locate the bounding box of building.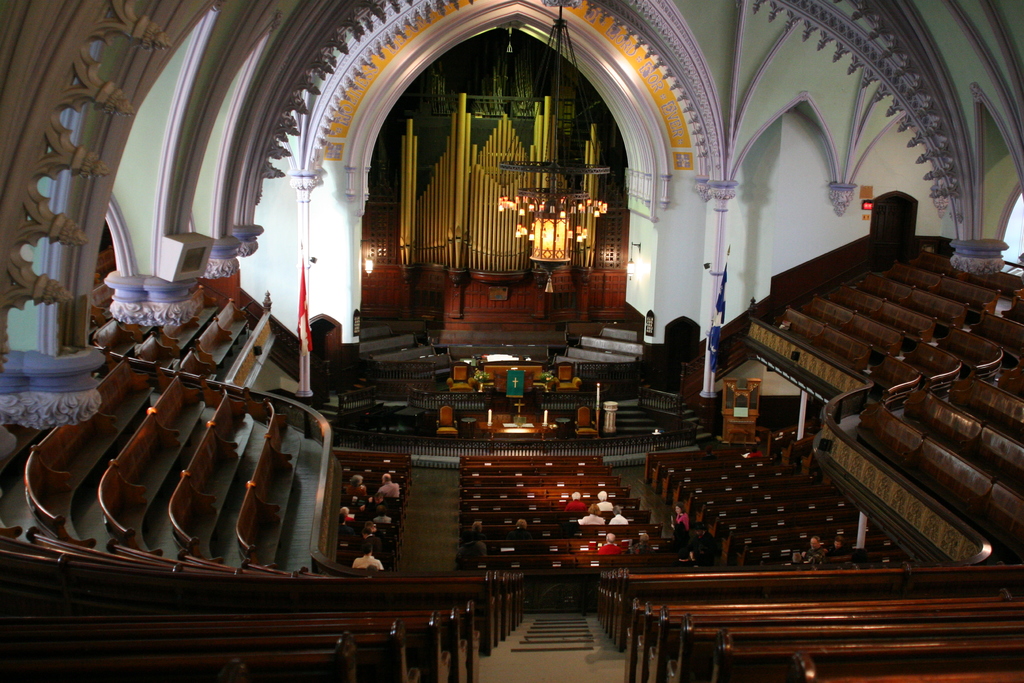
Bounding box: 1:0:1023:682.
